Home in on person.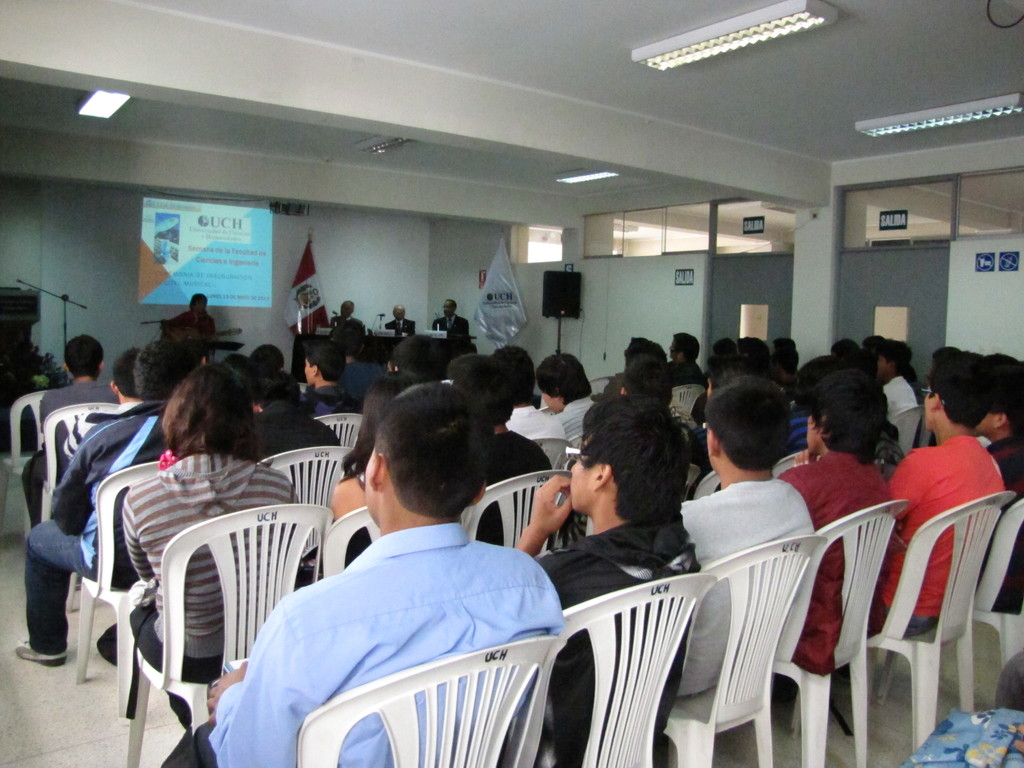
Homed in at (383, 302, 415, 337).
